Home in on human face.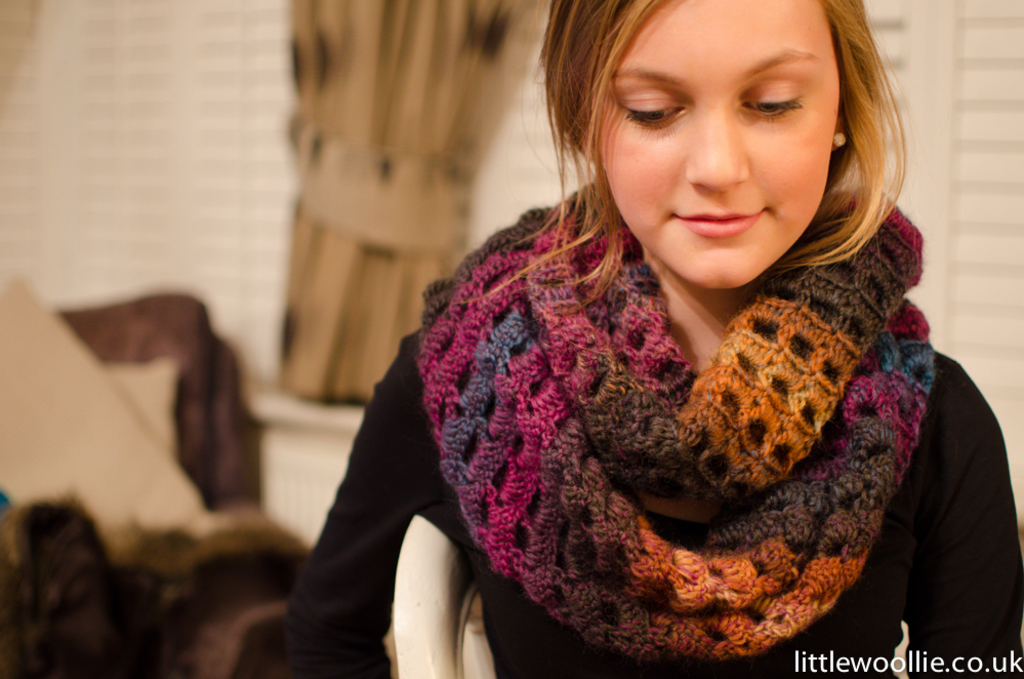
Homed in at bbox=[587, 0, 843, 291].
